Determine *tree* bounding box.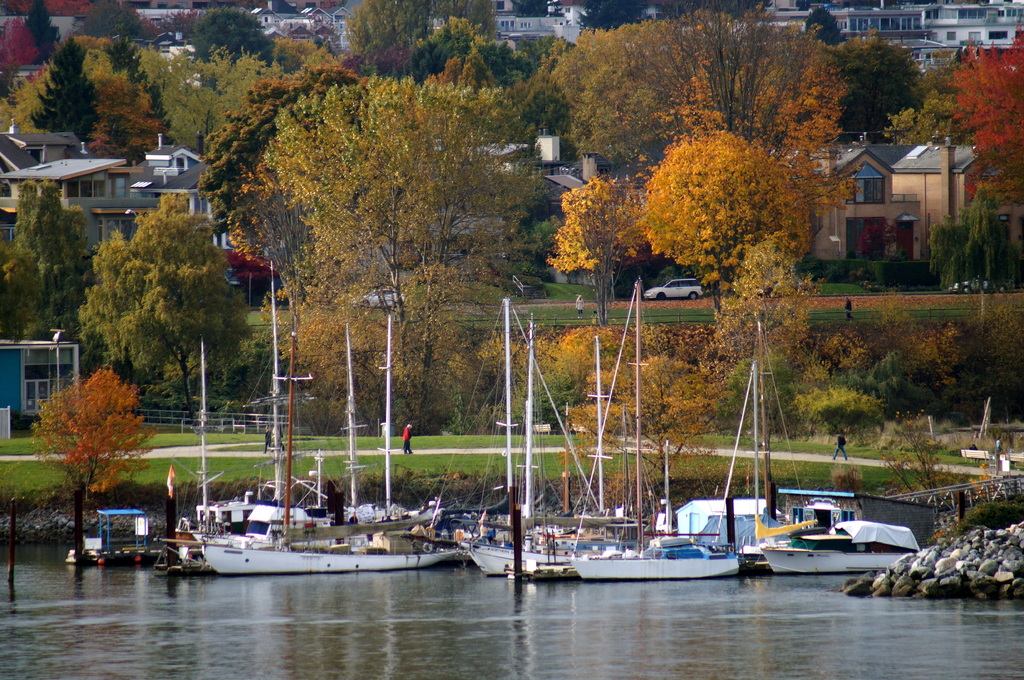
Determined: detection(813, 313, 939, 421).
